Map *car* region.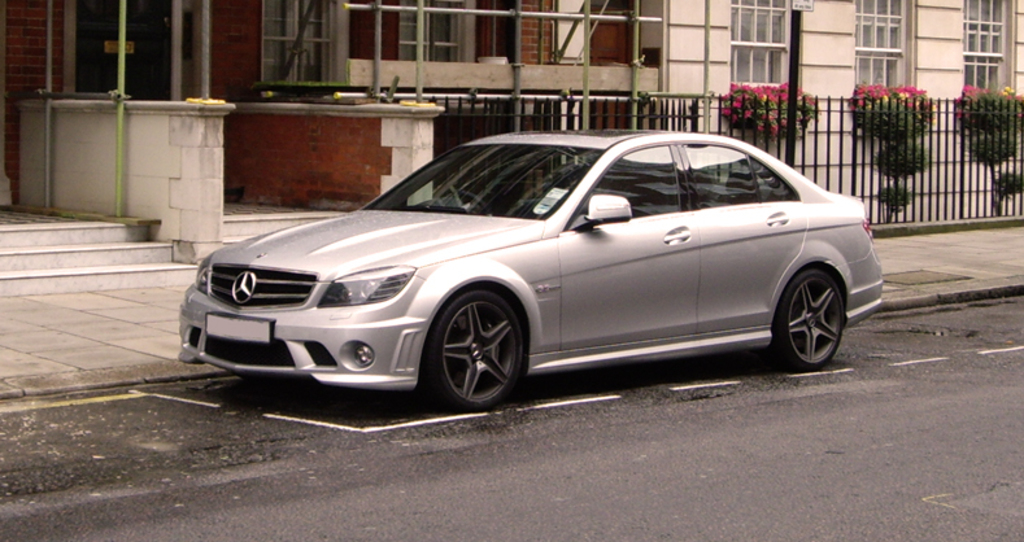
Mapped to (164,131,893,405).
